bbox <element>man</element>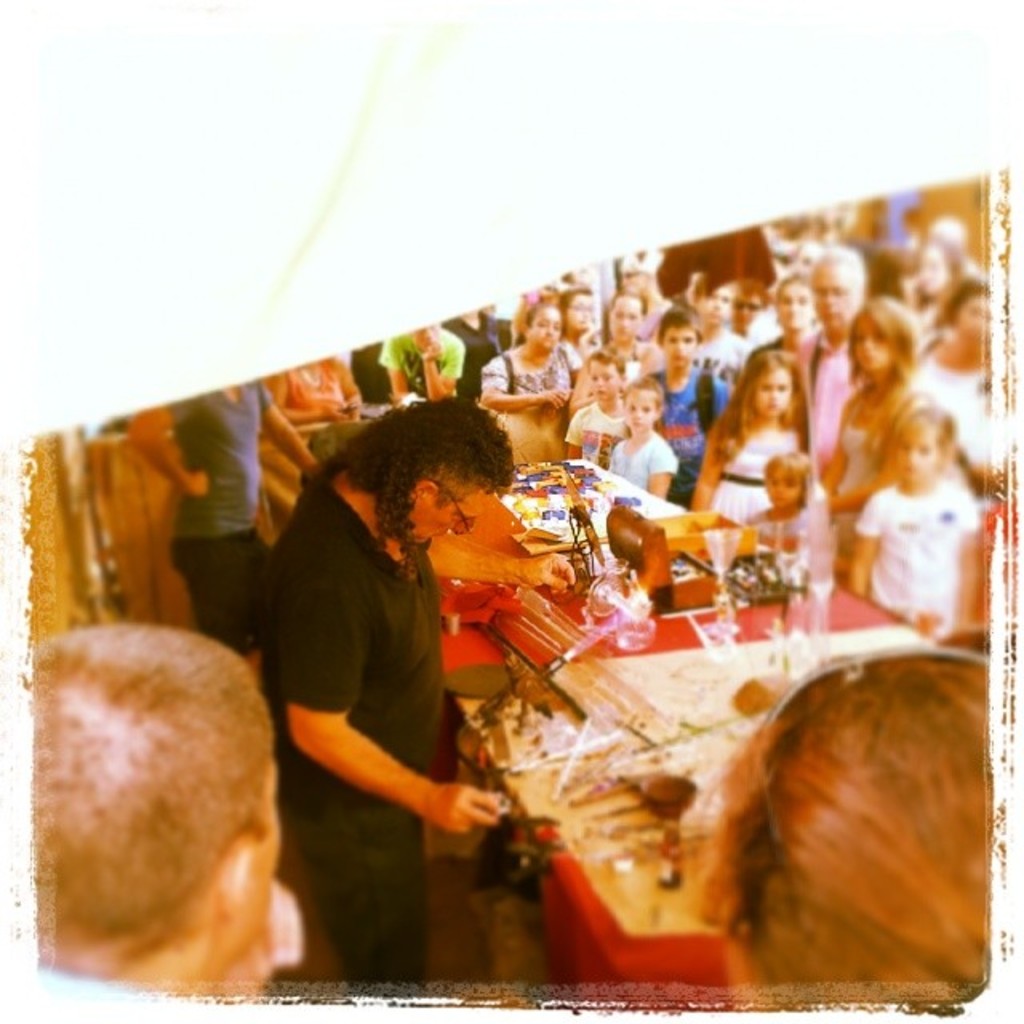
rect(21, 611, 280, 1006)
